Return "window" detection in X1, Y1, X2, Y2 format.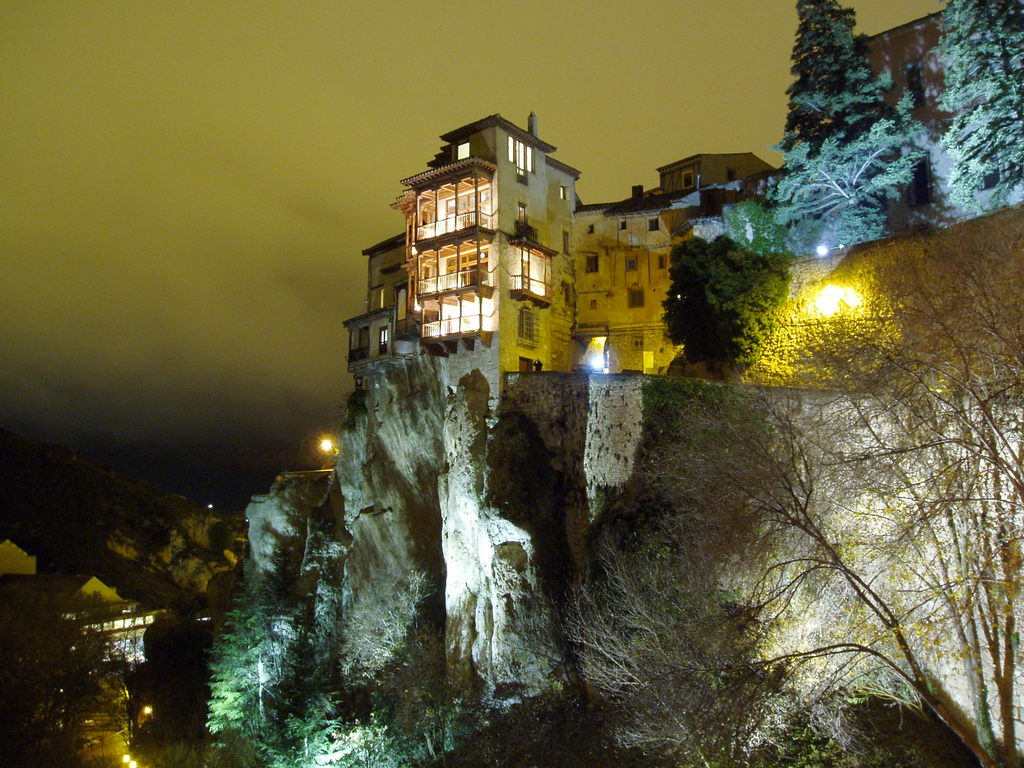
630, 335, 643, 350.
